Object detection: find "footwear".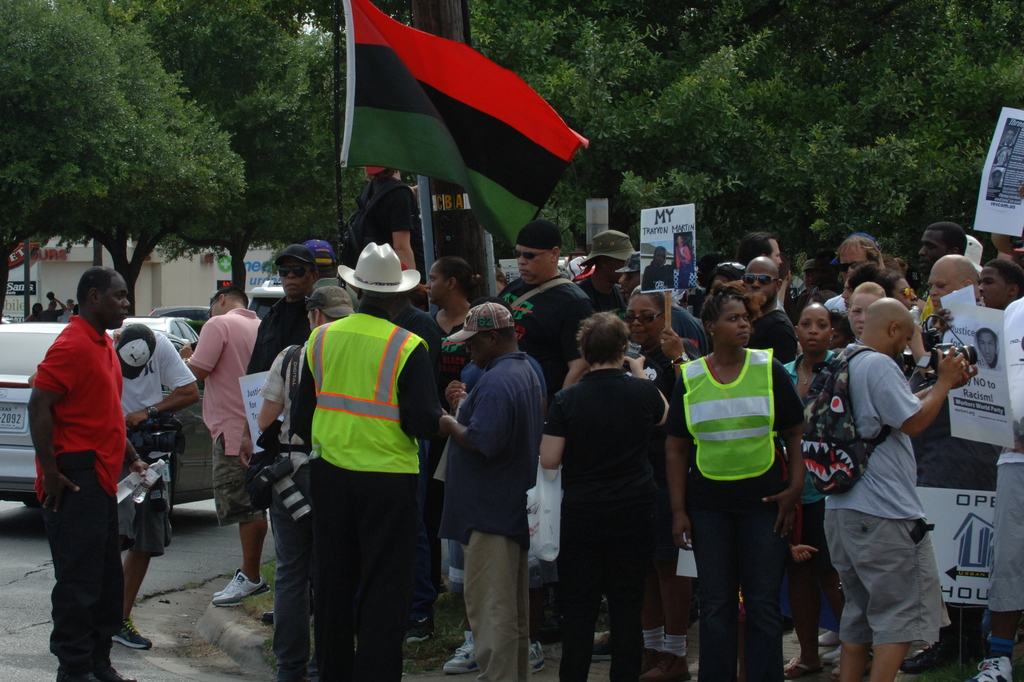
box=[829, 648, 839, 657].
